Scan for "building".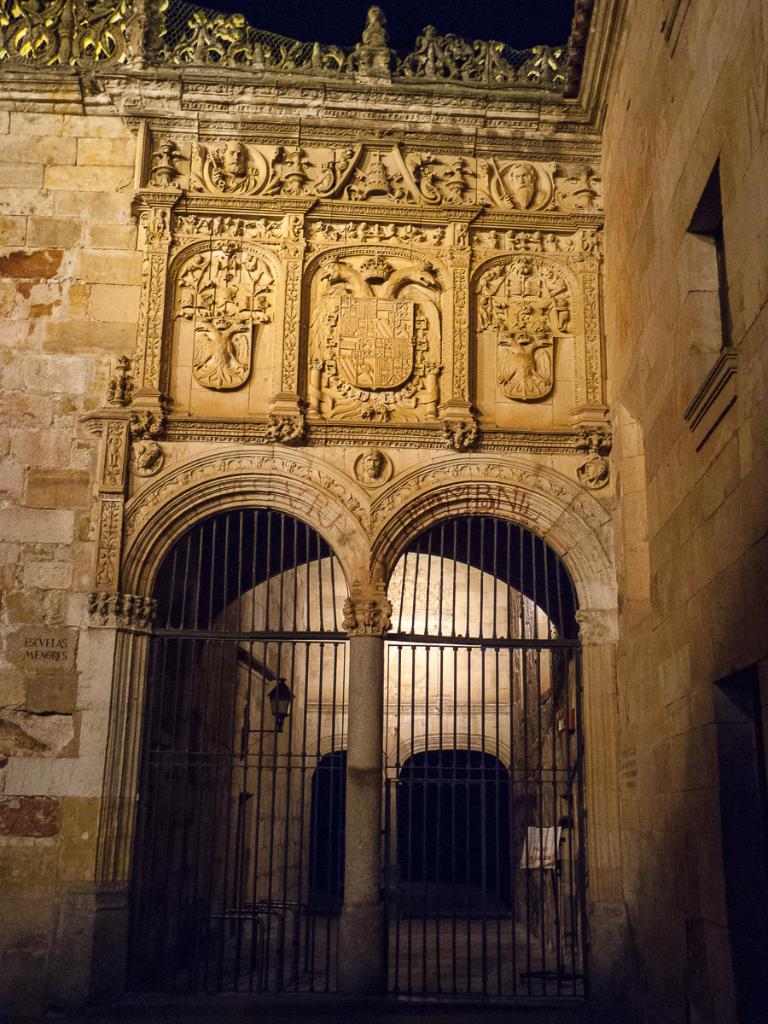
Scan result: 0/0/767/1023.
